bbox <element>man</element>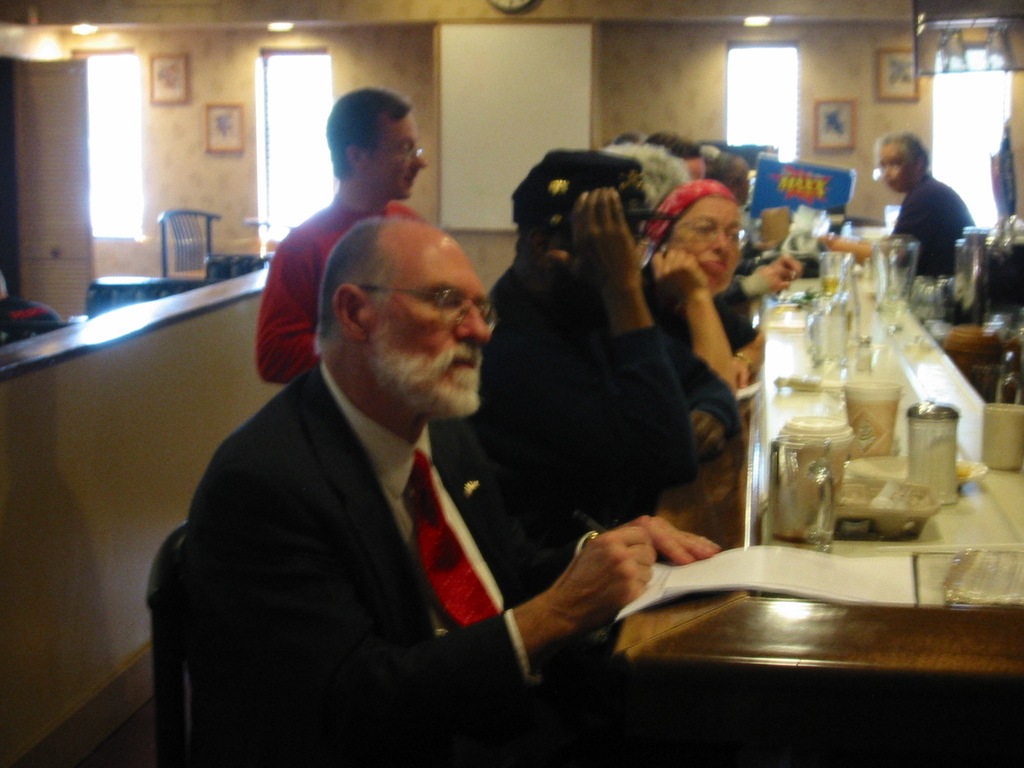
x1=186, y1=214, x2=724, y2=767
